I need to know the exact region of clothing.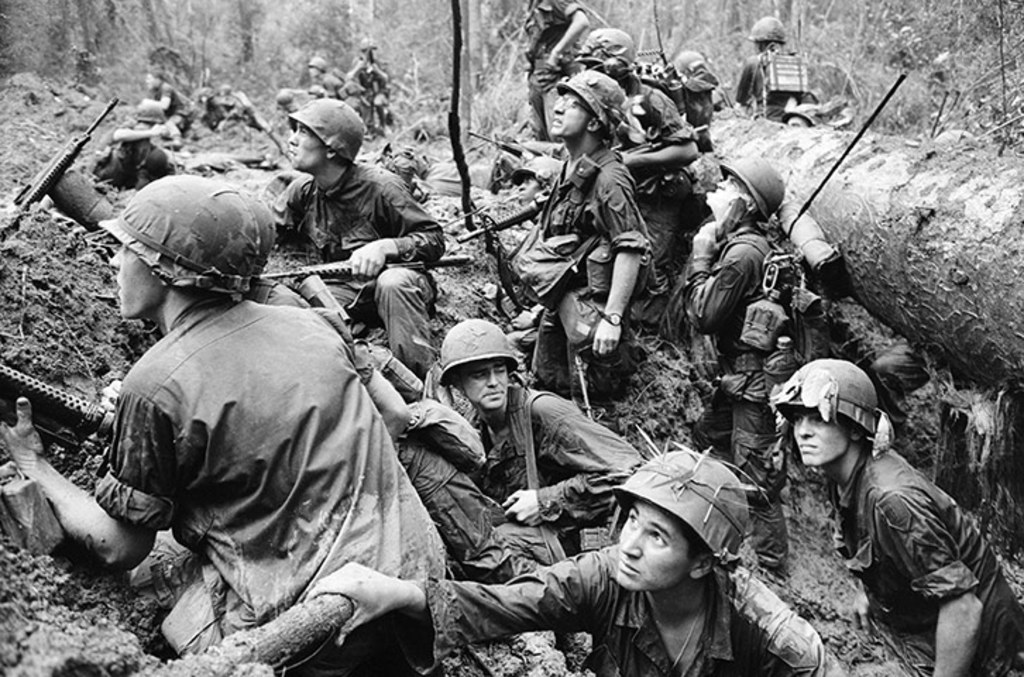
Region: 832:447:1023:676.
